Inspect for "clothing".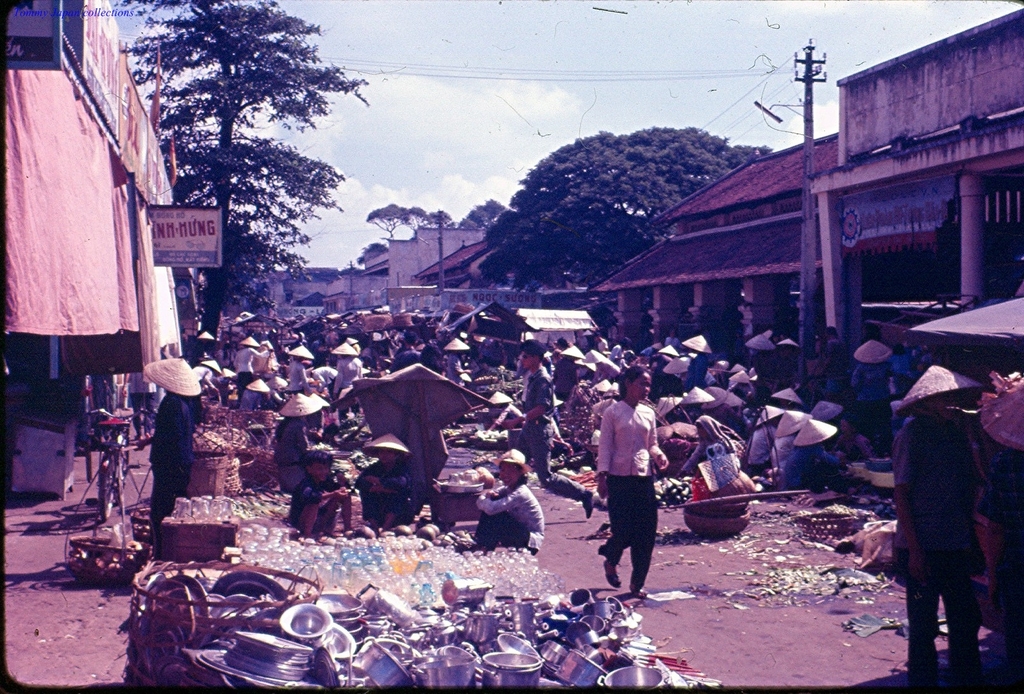
Inspection: {"x1": 531, "y1": 364, "x2": 594, "y2": 499}.
